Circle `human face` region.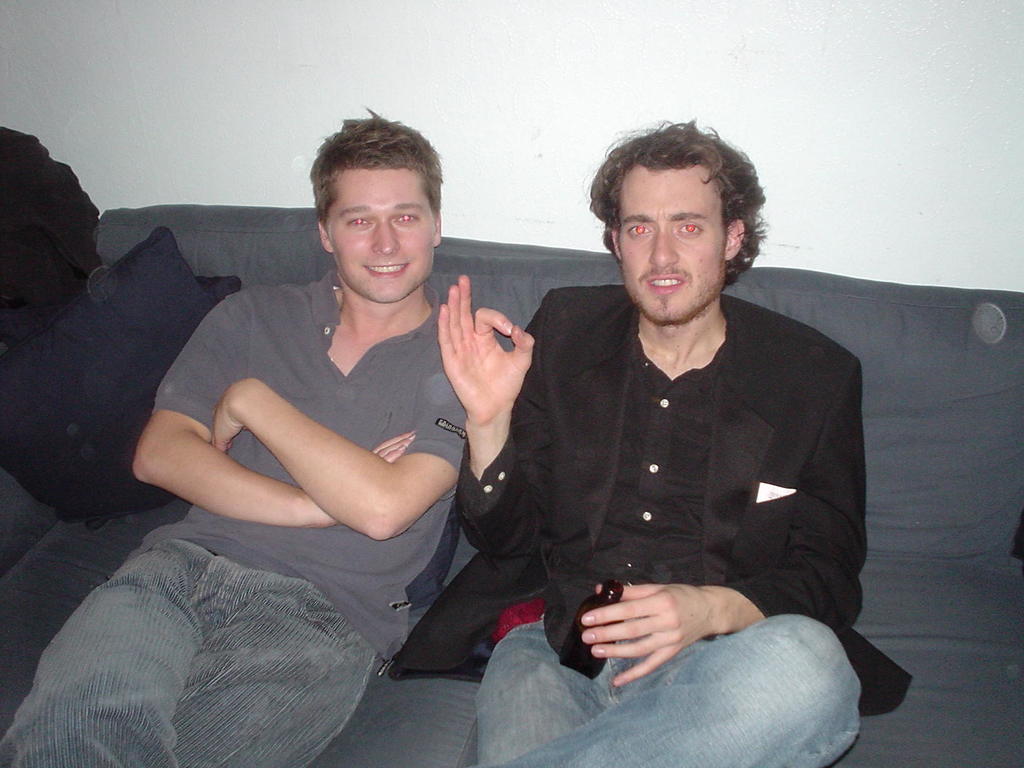
Region: select_region(620, 163, 726, 322).
